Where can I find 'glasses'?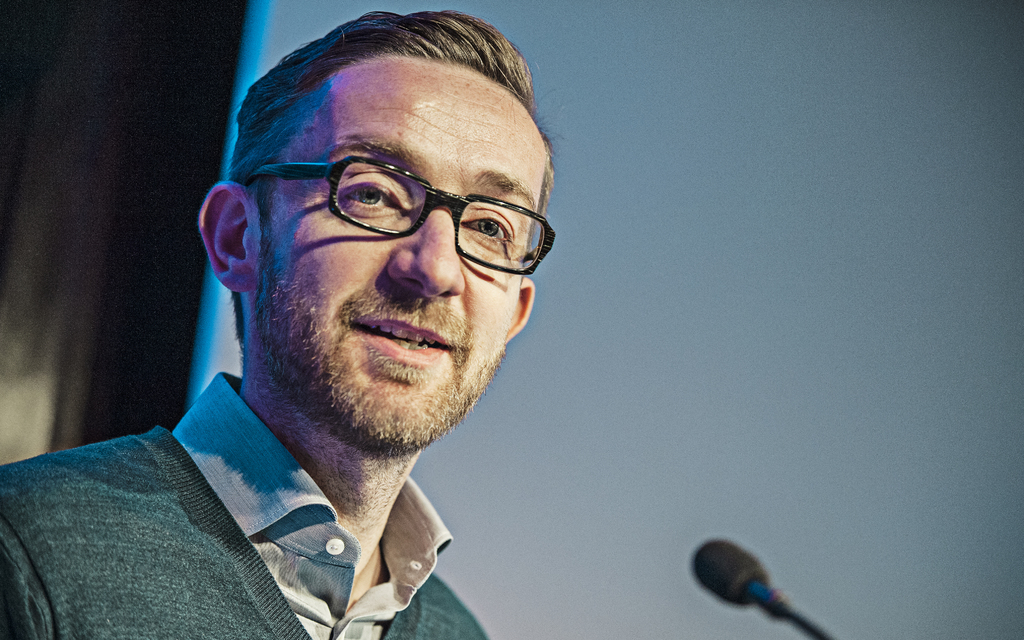
You can find it at x1=269, y1=145, x2=540, y2=261.
